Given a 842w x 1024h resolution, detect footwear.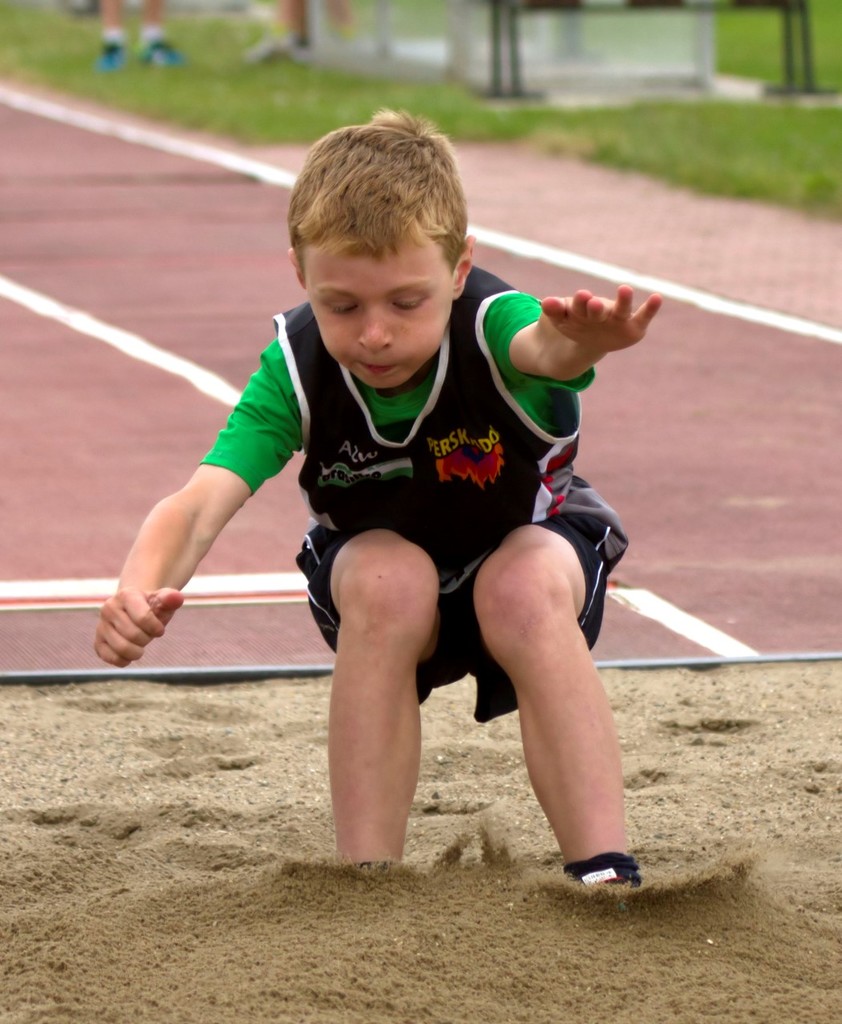
93 36 121 67.
